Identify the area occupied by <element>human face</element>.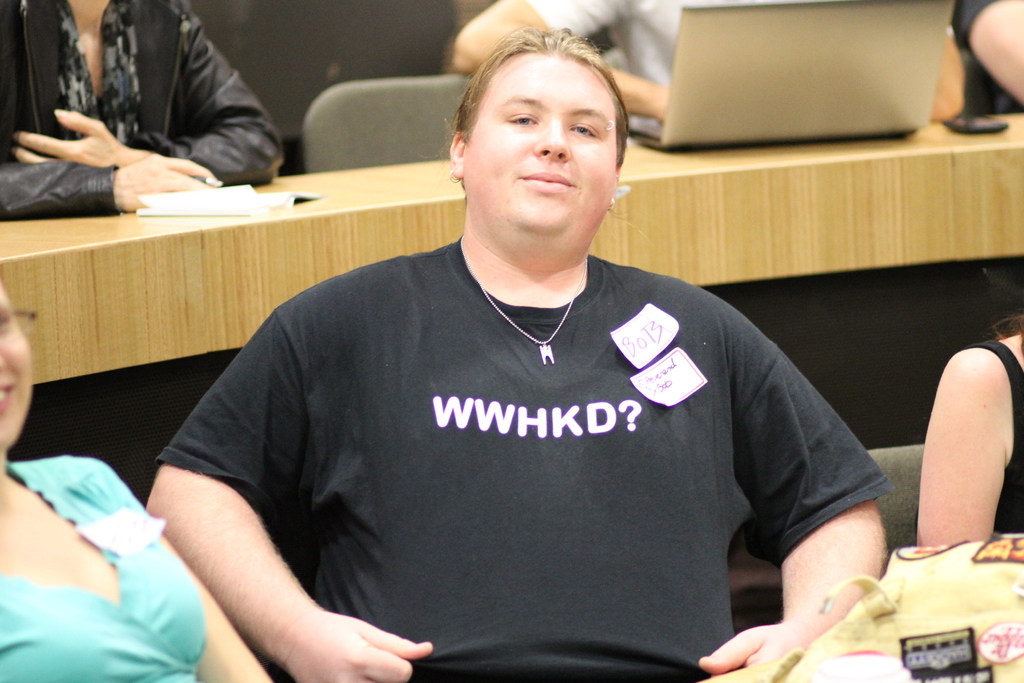
Area: box=[0, 283, 31, 441].
